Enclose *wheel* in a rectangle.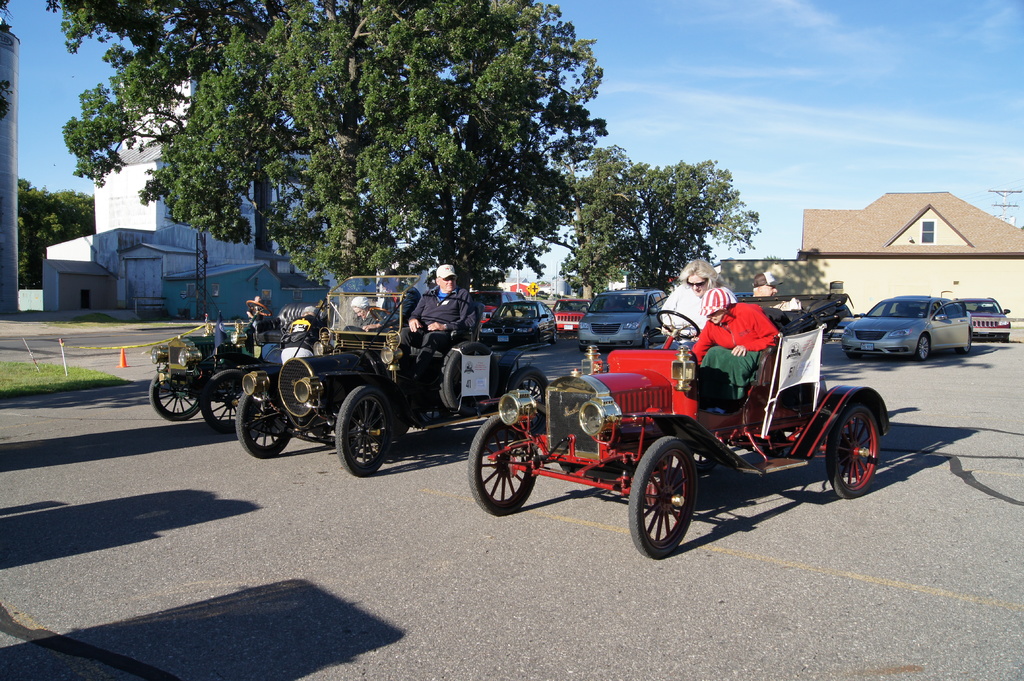
<region>465, 413, 540, 516</region>.
